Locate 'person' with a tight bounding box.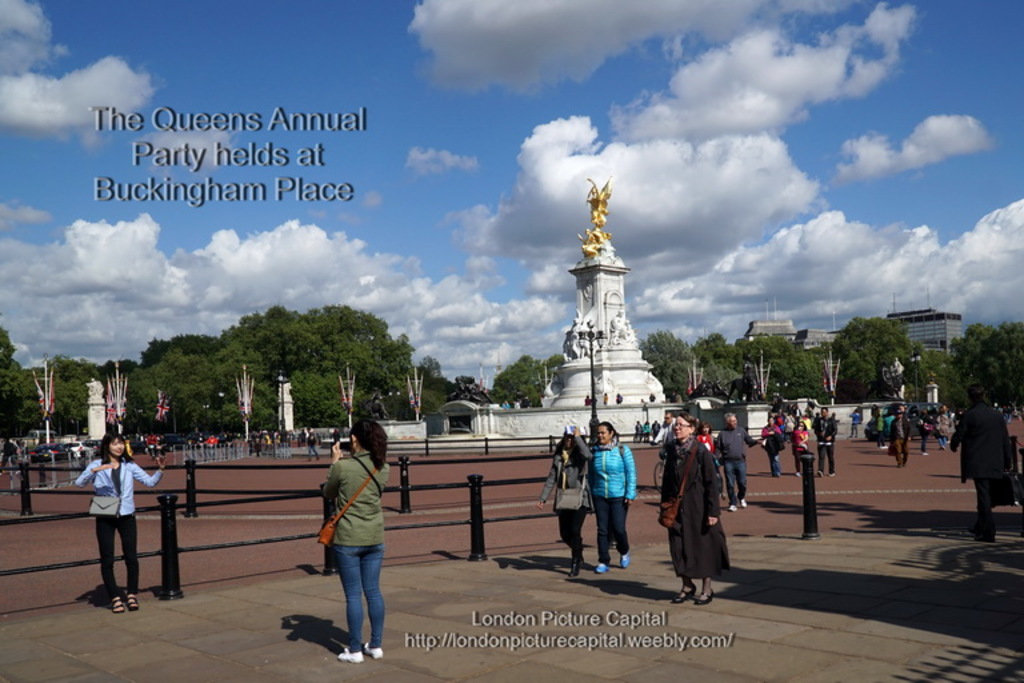
box(660, 411, 729, 611).
